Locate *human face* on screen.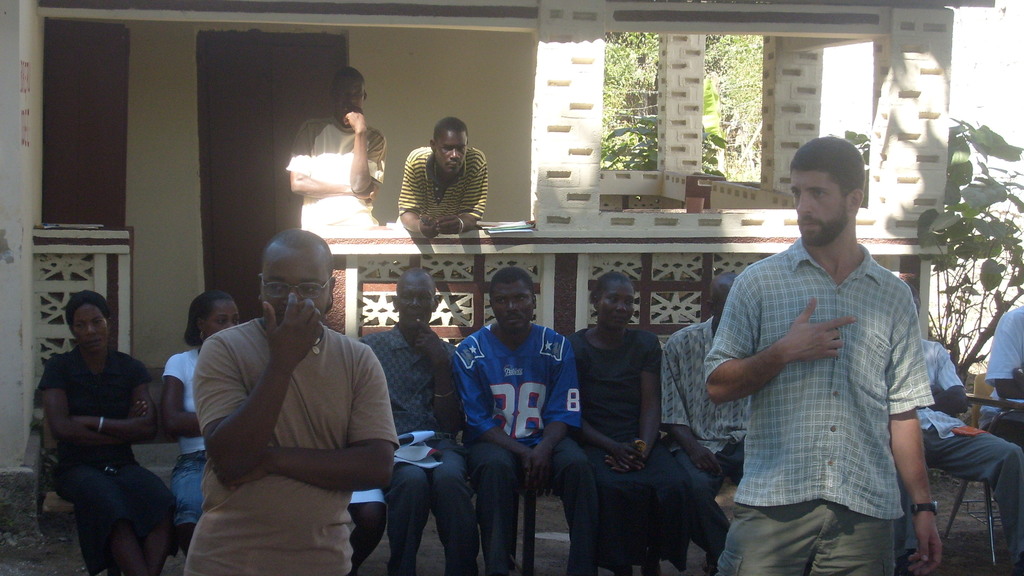
On screen at 596, 277, 636, 333.
